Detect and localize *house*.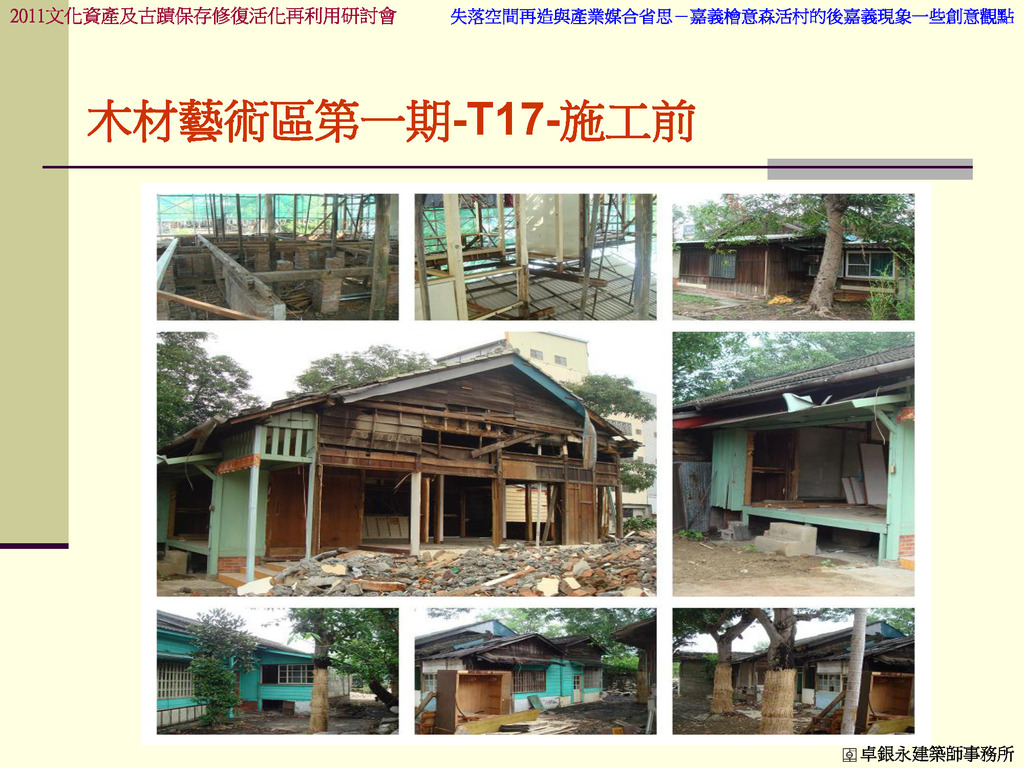
Localized at (677, 619, 918, 738).
